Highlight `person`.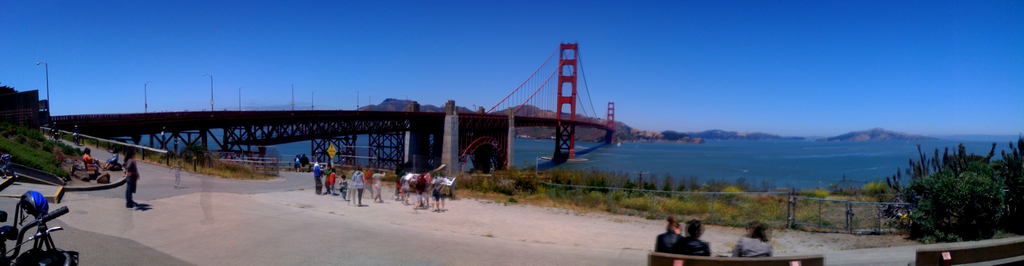
Highlighted region: {"x1": 668, "y1": 217, "x2": 708, "y2": 265}.
